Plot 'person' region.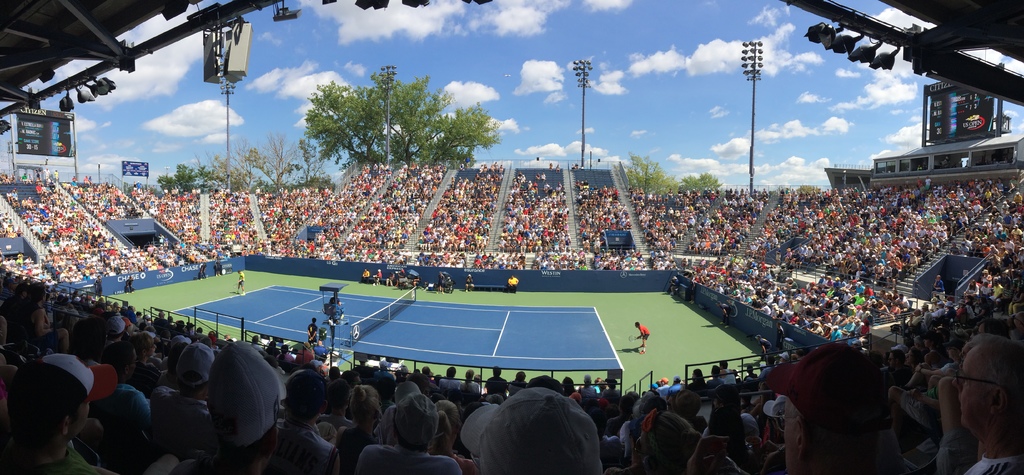
Plotted at detection(93, 275, 105, 294).
